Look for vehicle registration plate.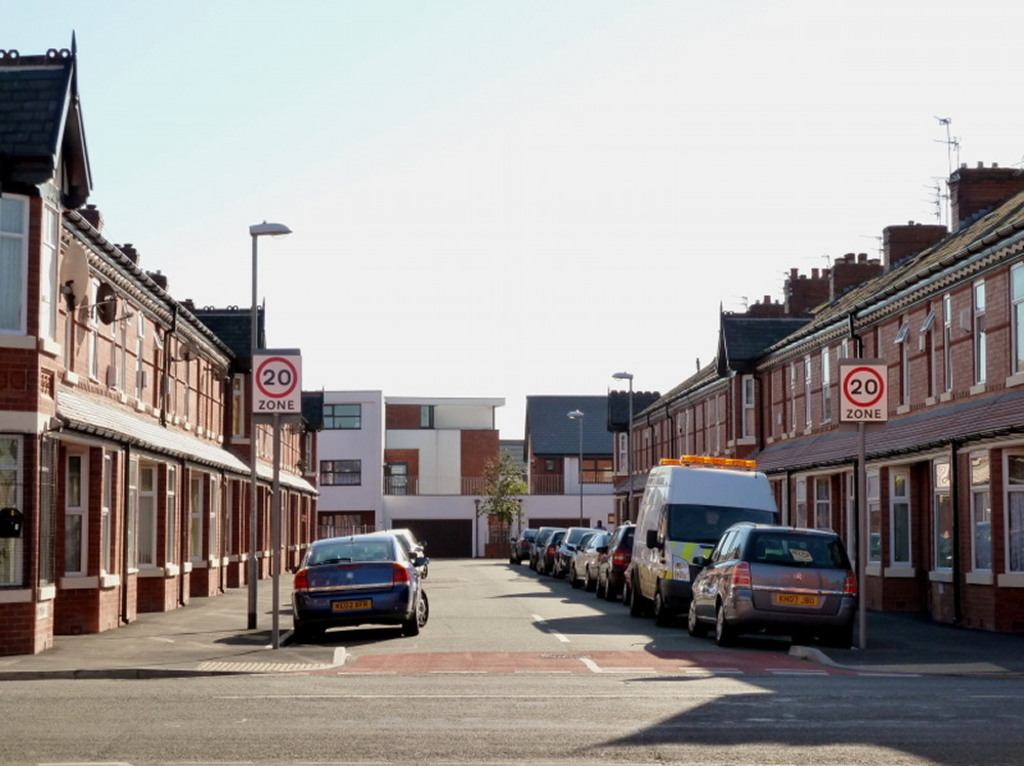
Found: bbox=(332, 601, 371, 612).
